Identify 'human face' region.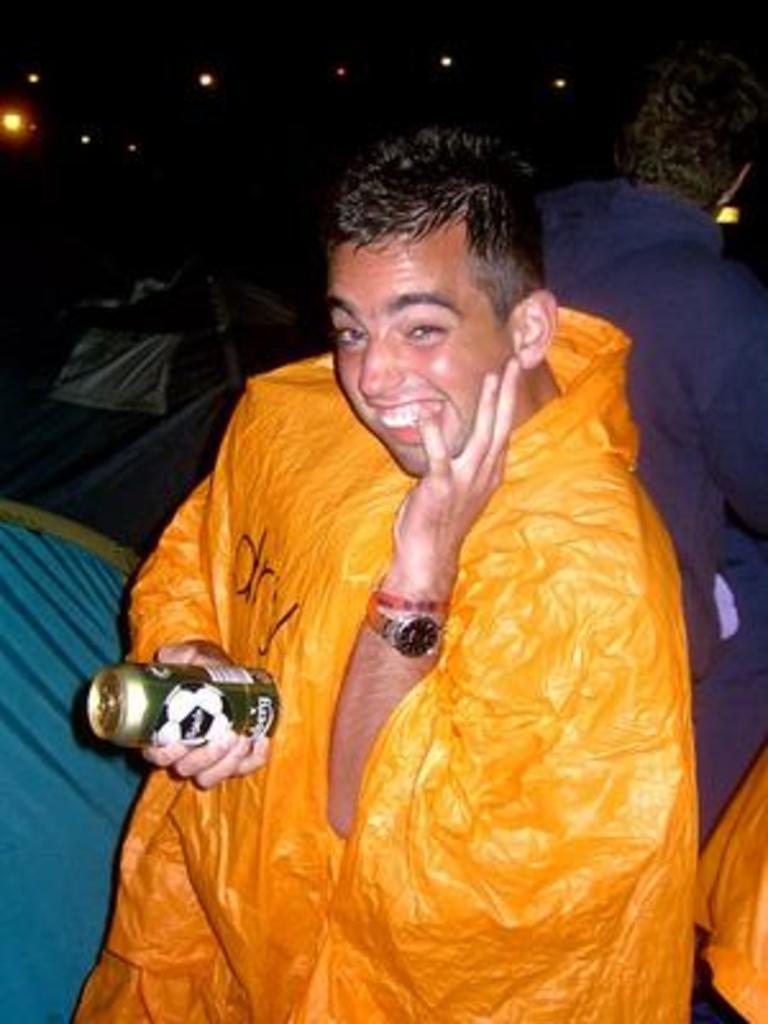
Region: detection(320, 230, 512, 479).
